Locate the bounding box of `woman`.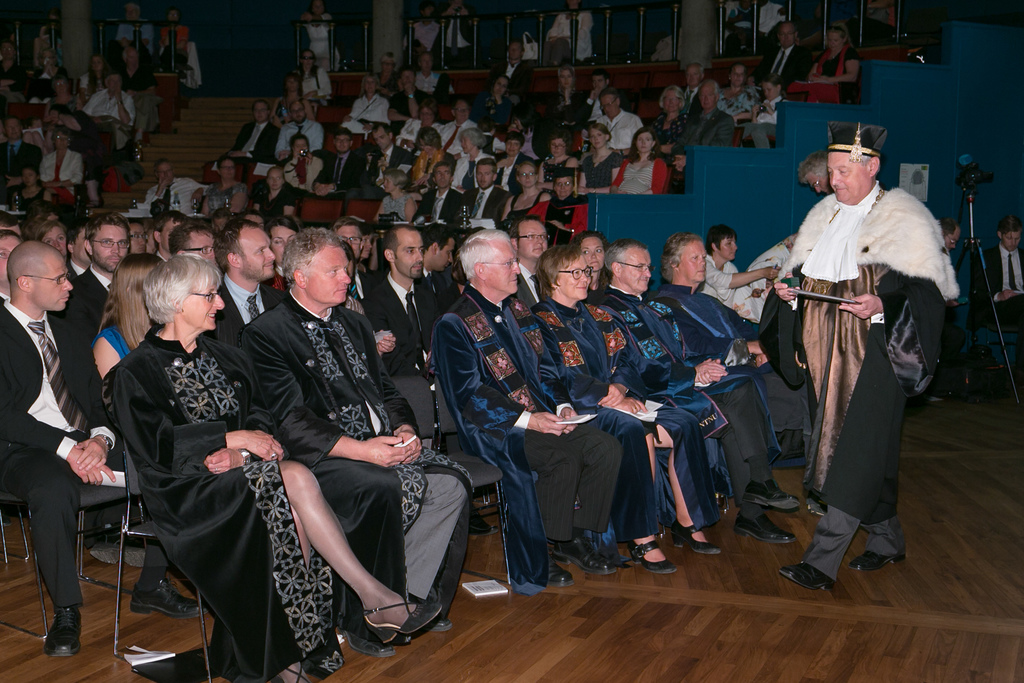
Bounding box: left=609, top=126, right=668, bottom=196.
